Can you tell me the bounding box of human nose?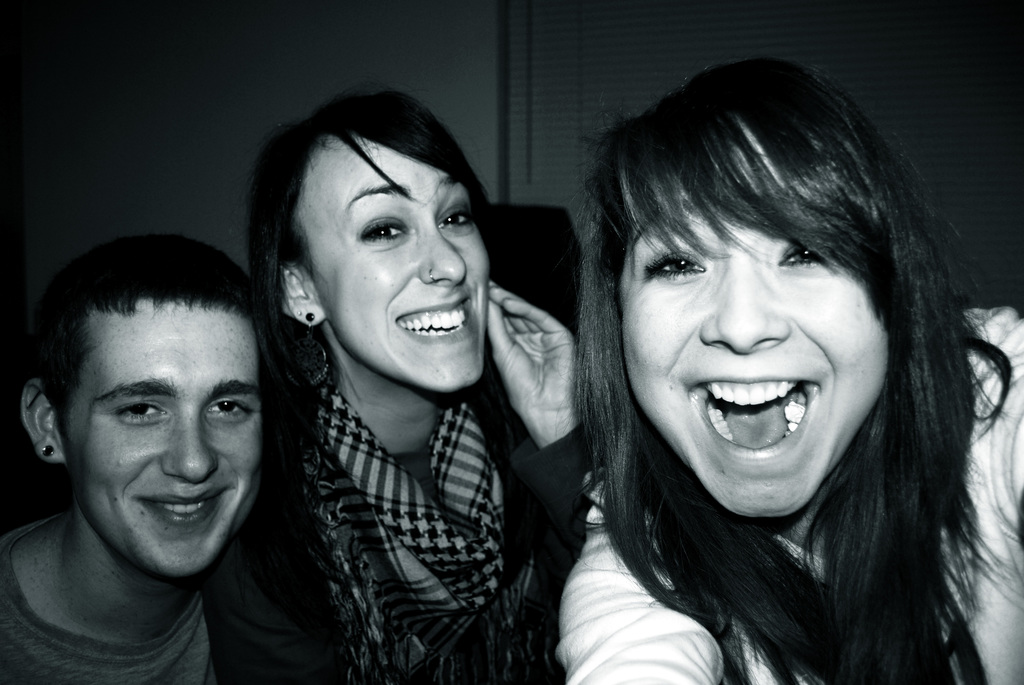
<region>695, 237, 792, 354</region>.
